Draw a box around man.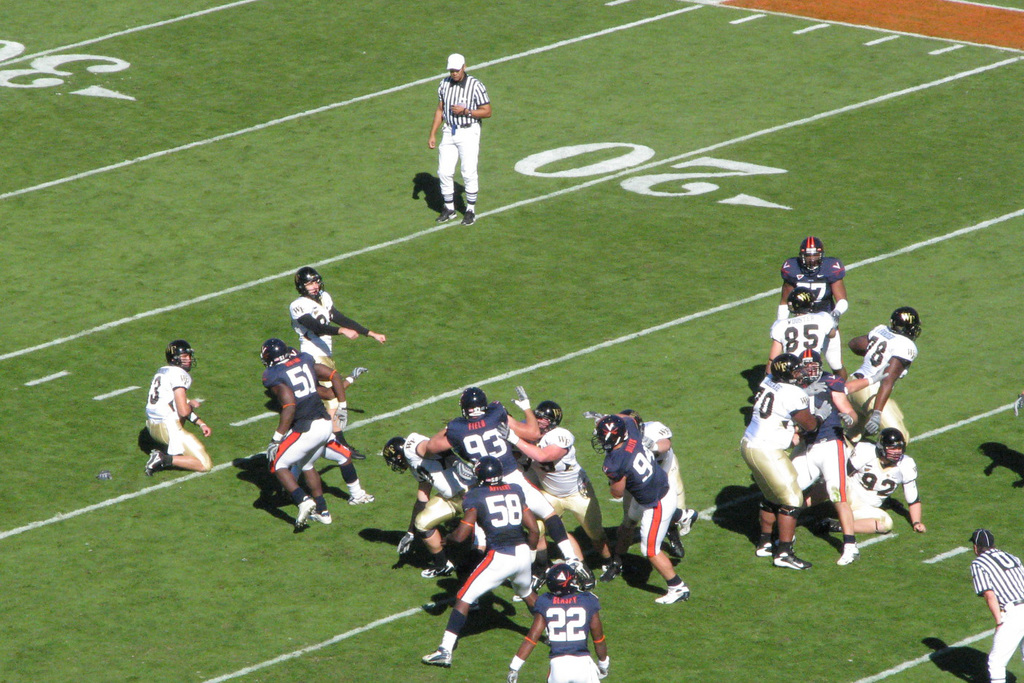
[779,236,844,322].
